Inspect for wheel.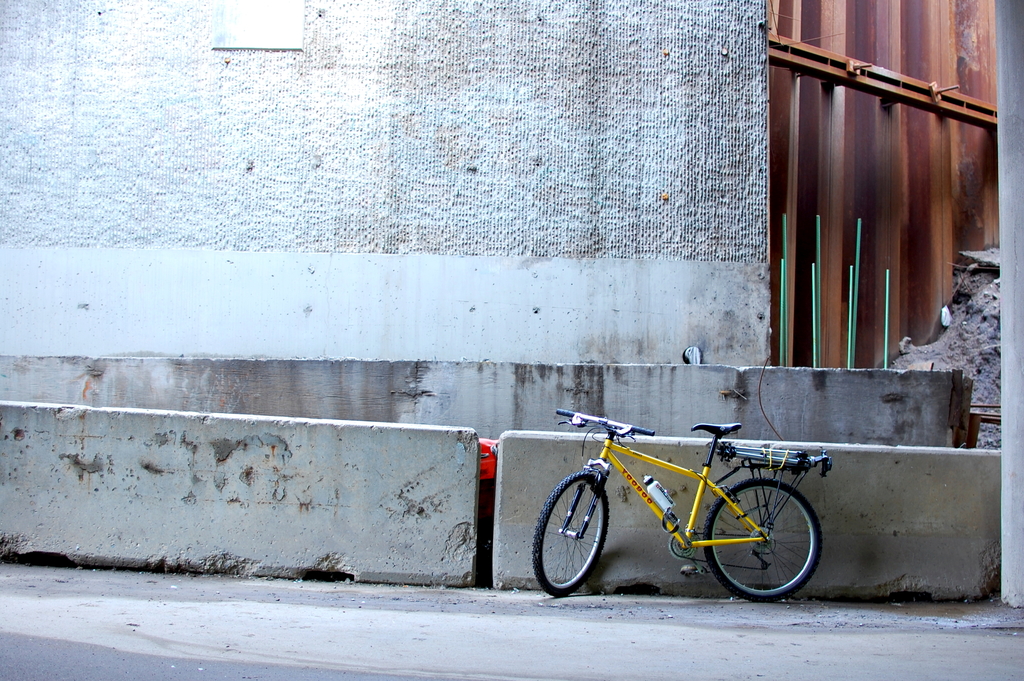
Inspection: x1=711 y1=478 x2=821 y2=599.
